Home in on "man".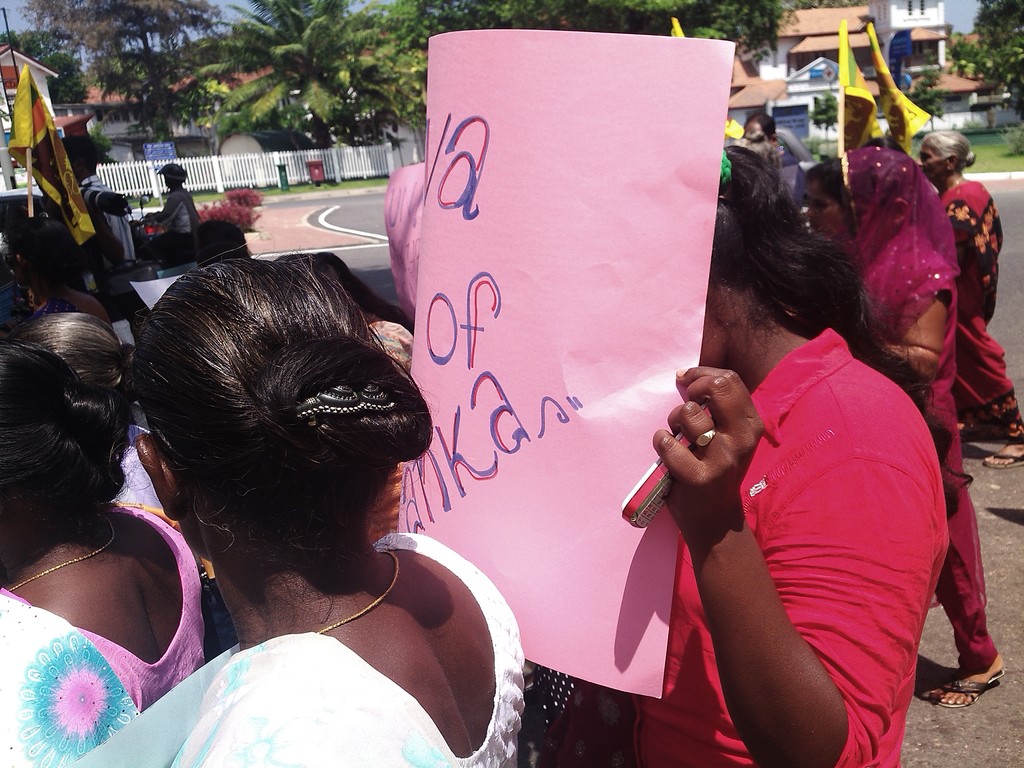
Homed in at <bbox>52, 131, 135, 267</bbox>.
